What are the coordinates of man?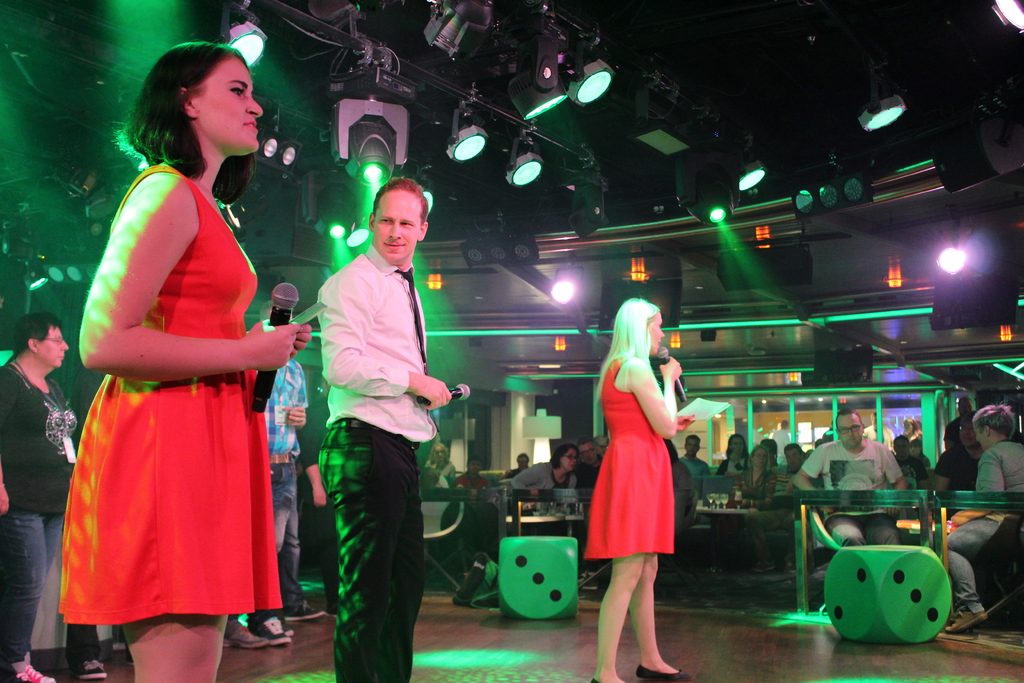
rect(319, 172, 448, 682).
